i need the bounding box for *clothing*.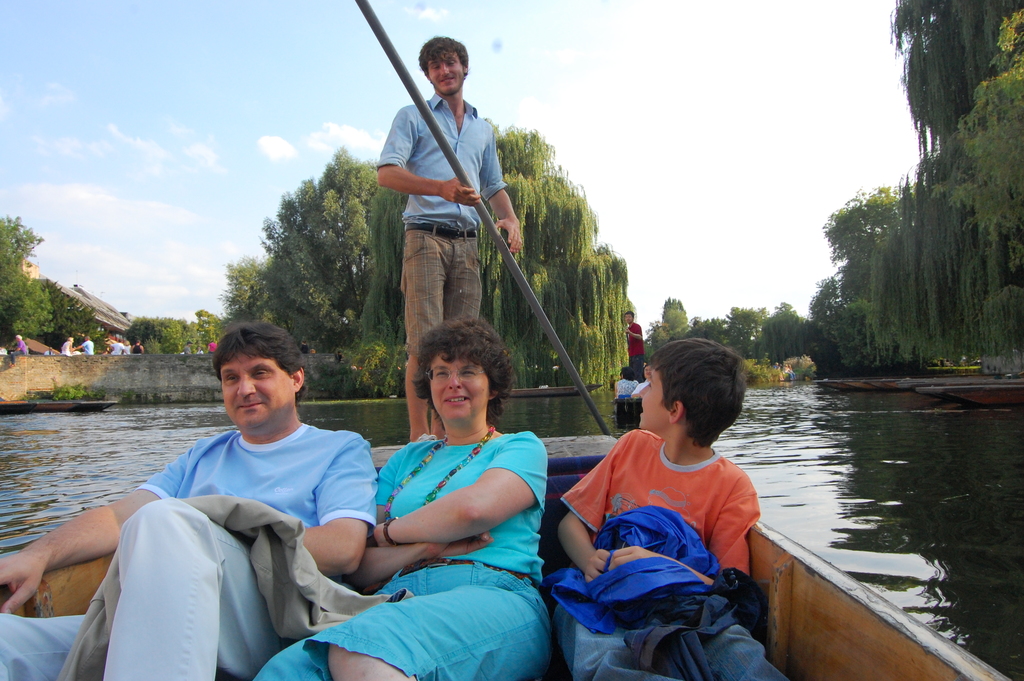
Here it is: pyautogui.locateOnScreen(618, 377, 634, 397).
